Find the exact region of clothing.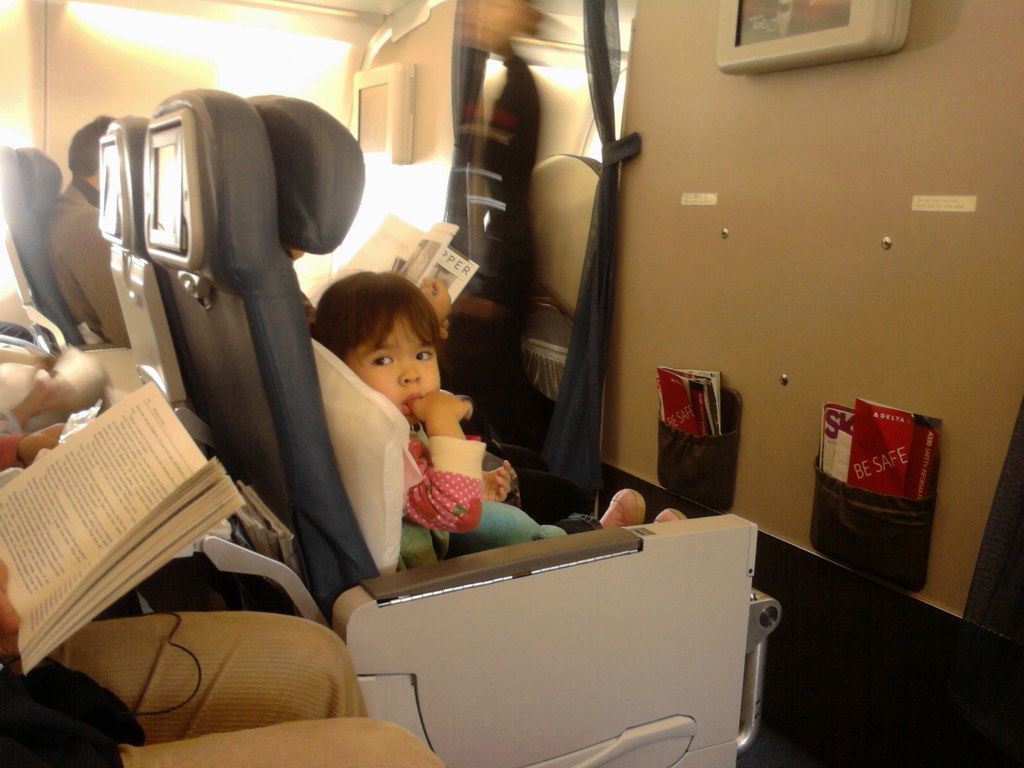
Exact region: (left=47, top=172, right=140, bottom=346).
